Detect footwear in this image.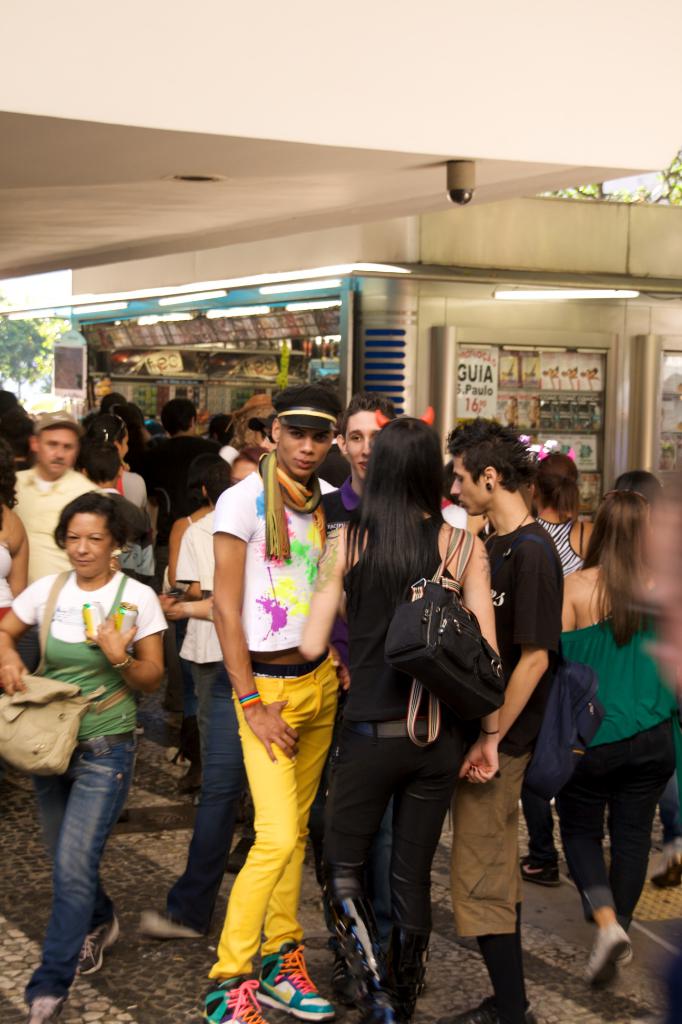
Detection: [left=66, top=911, right=134, bottom=986].
